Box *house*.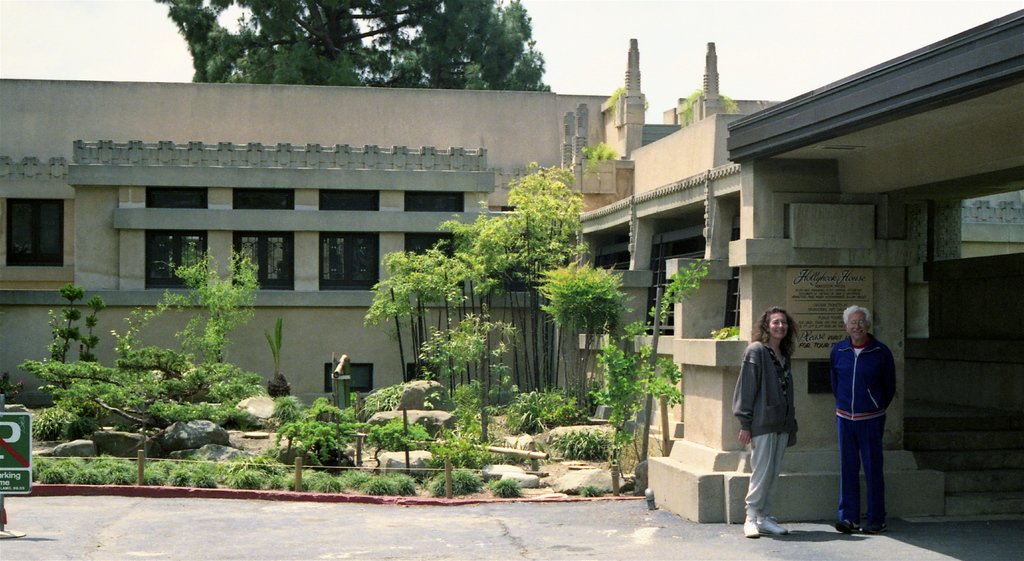
l=0, t=40, r=676, b=418.
